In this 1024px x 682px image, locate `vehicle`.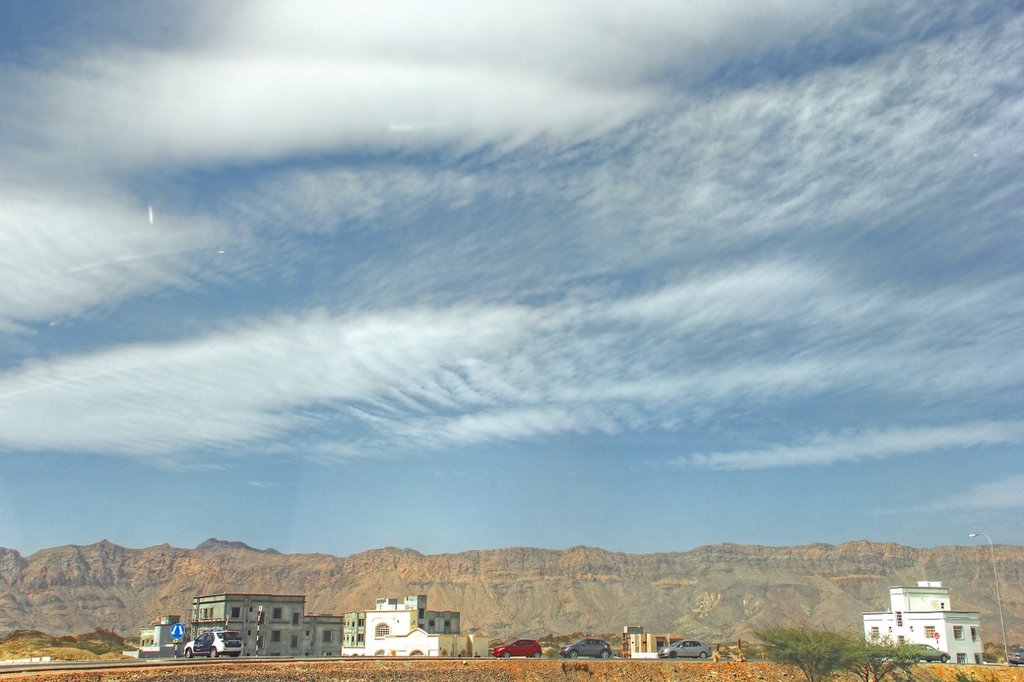
Bounding box: 654:636:718:658.
